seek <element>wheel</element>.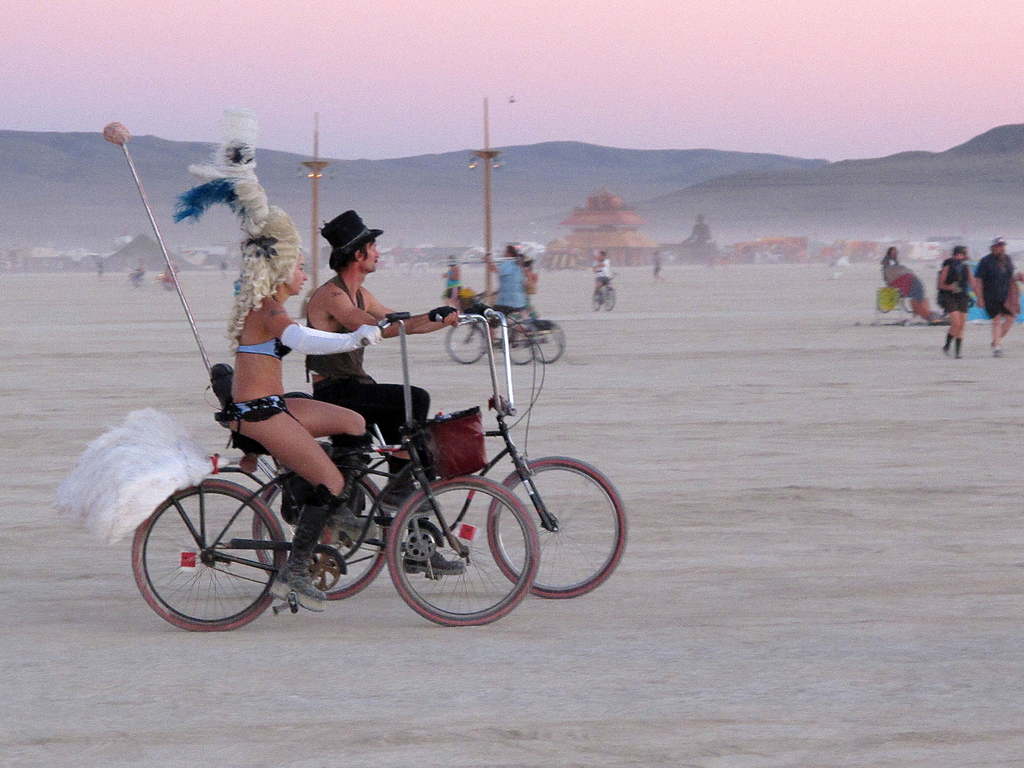
<region>141, 469, 275, 627</region>.
